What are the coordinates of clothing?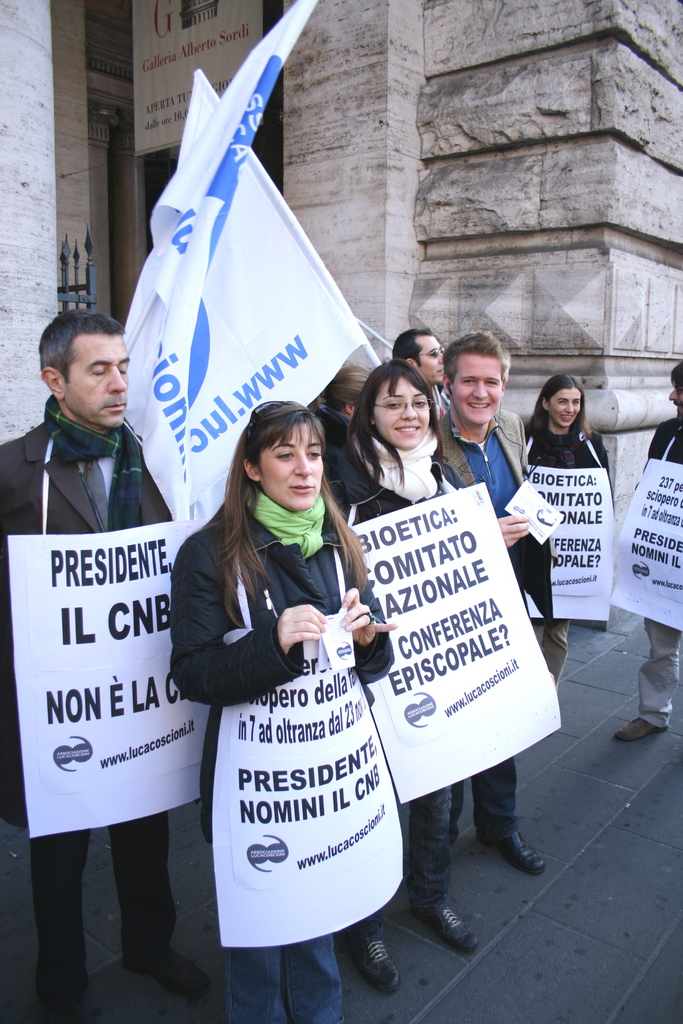
{"left": 428, "top": 384, "right": 444, "bottom": 410}.
